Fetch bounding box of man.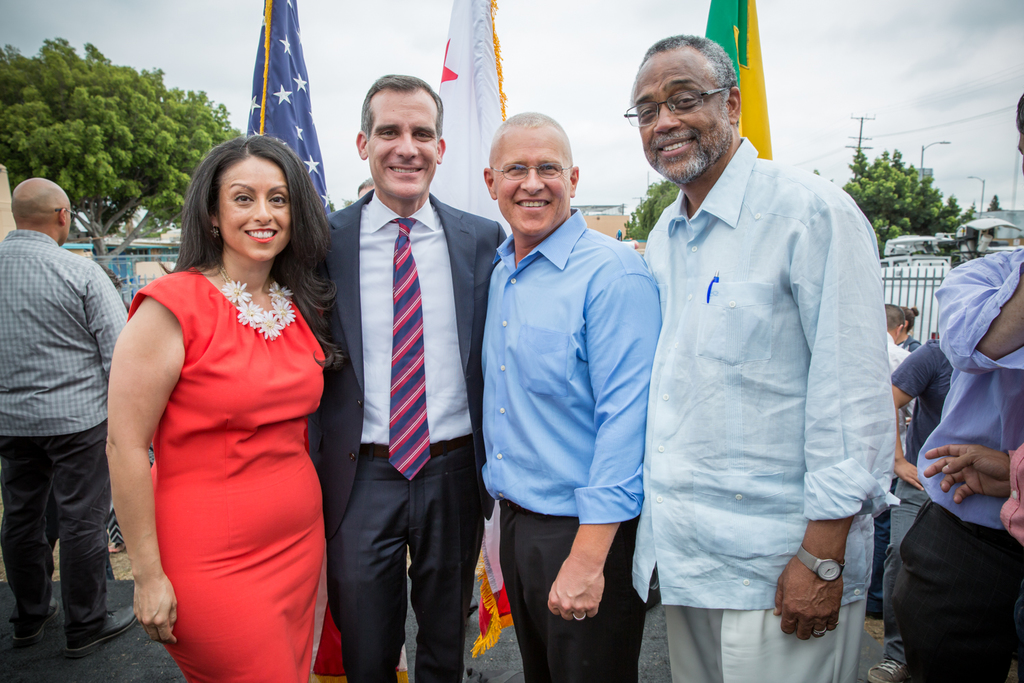
Bbox: [x1=885, y1=96, x2=1023, y2=682].
